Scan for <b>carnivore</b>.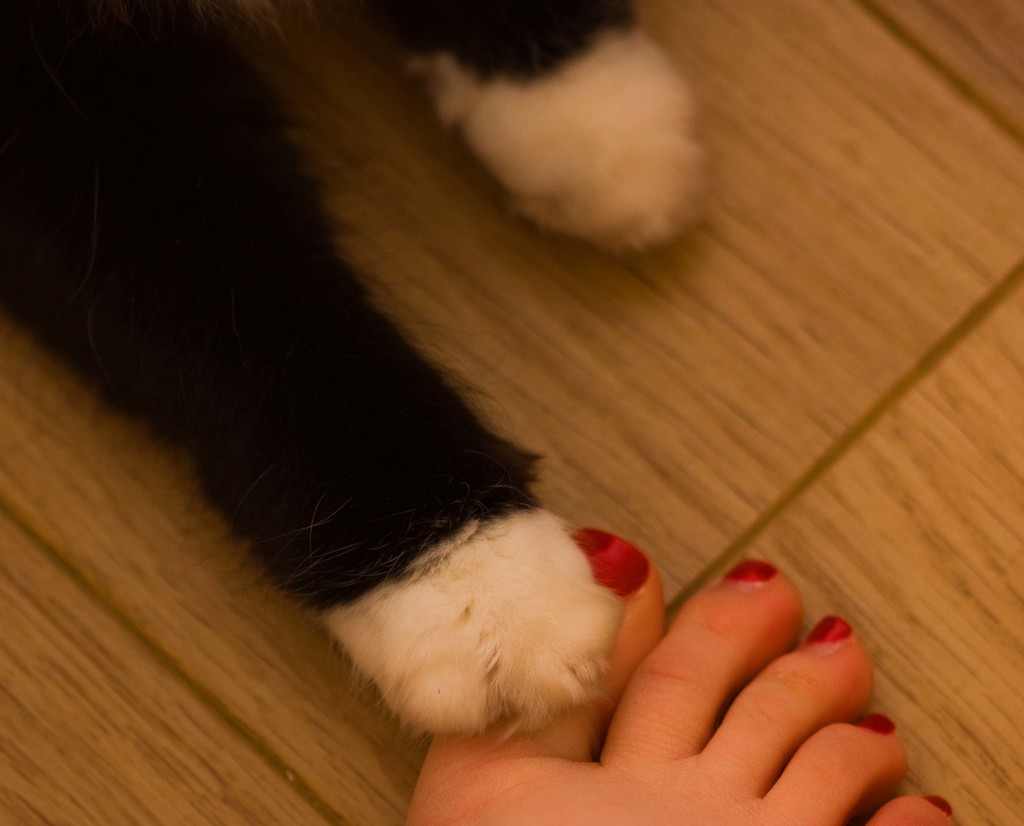
Scan result: 0:0:717:719.
